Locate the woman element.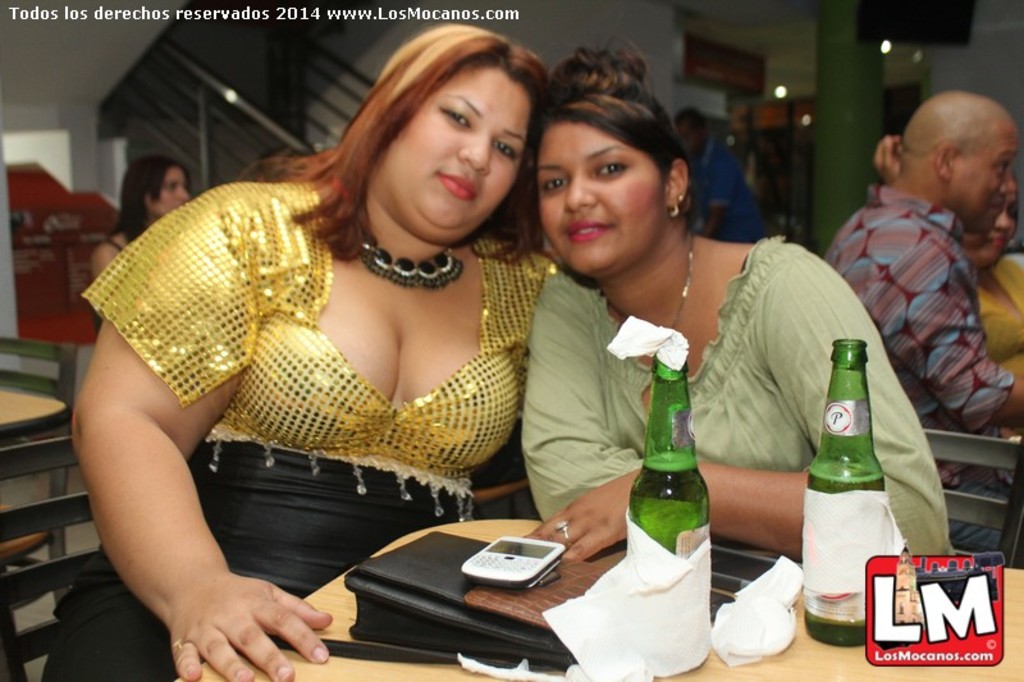
Element bbox: <region>88, 151, 189, 287</region>.
